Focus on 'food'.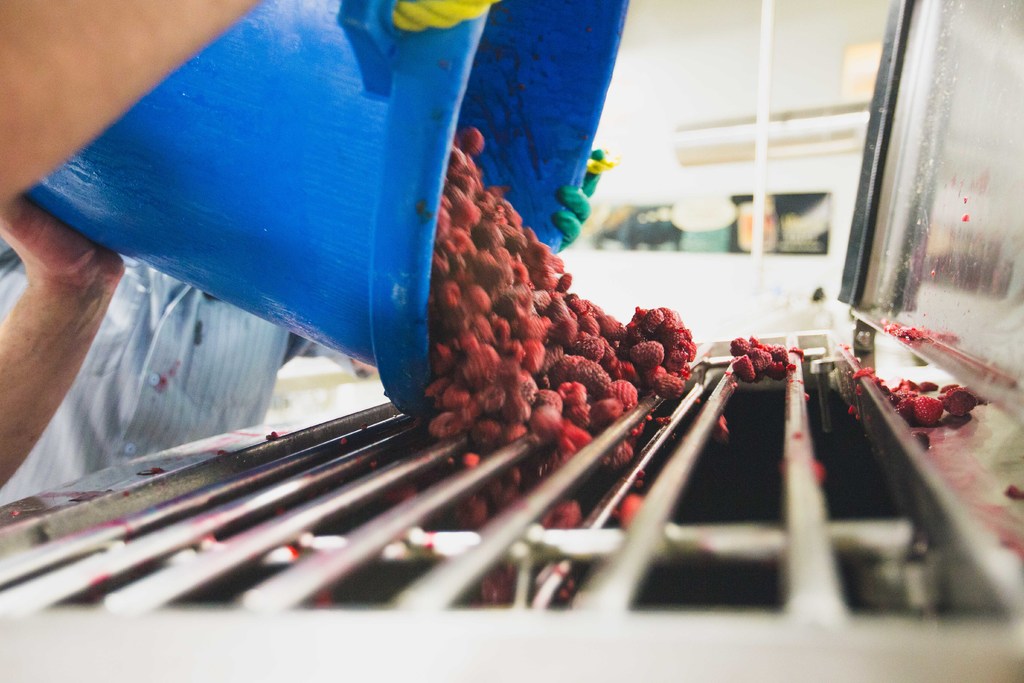
Focused at [left=449, top=438, right=646, bottom=613].
